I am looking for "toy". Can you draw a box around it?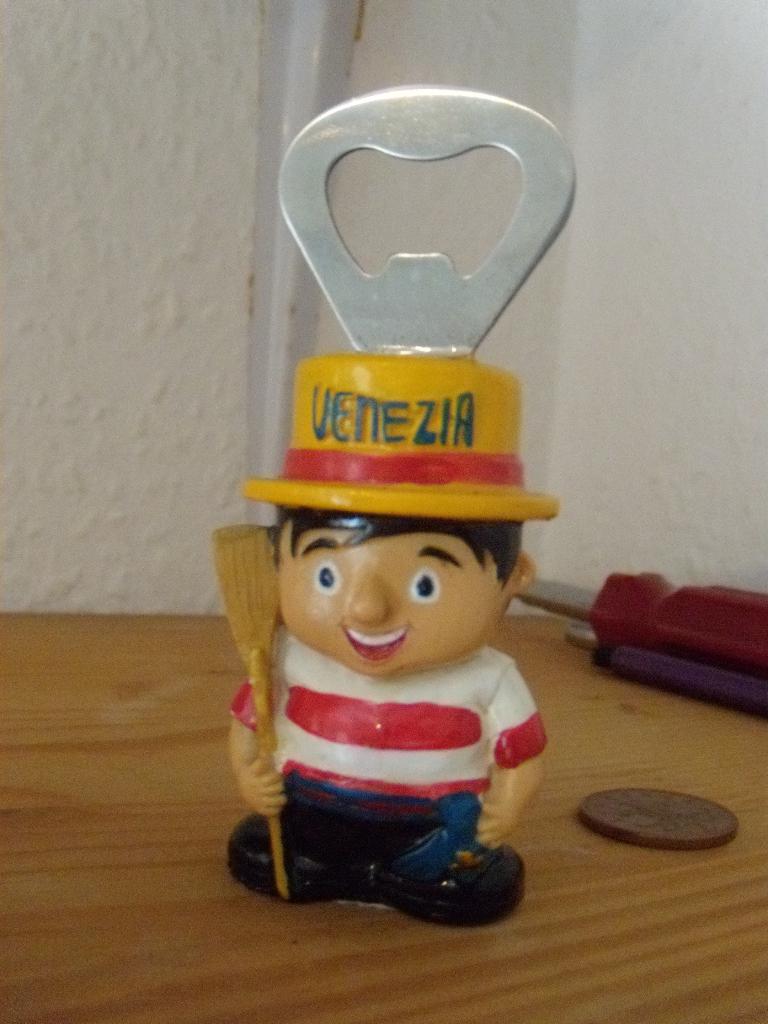
Sure, the bounding box is l=188, t=82, r=566, b=958.
